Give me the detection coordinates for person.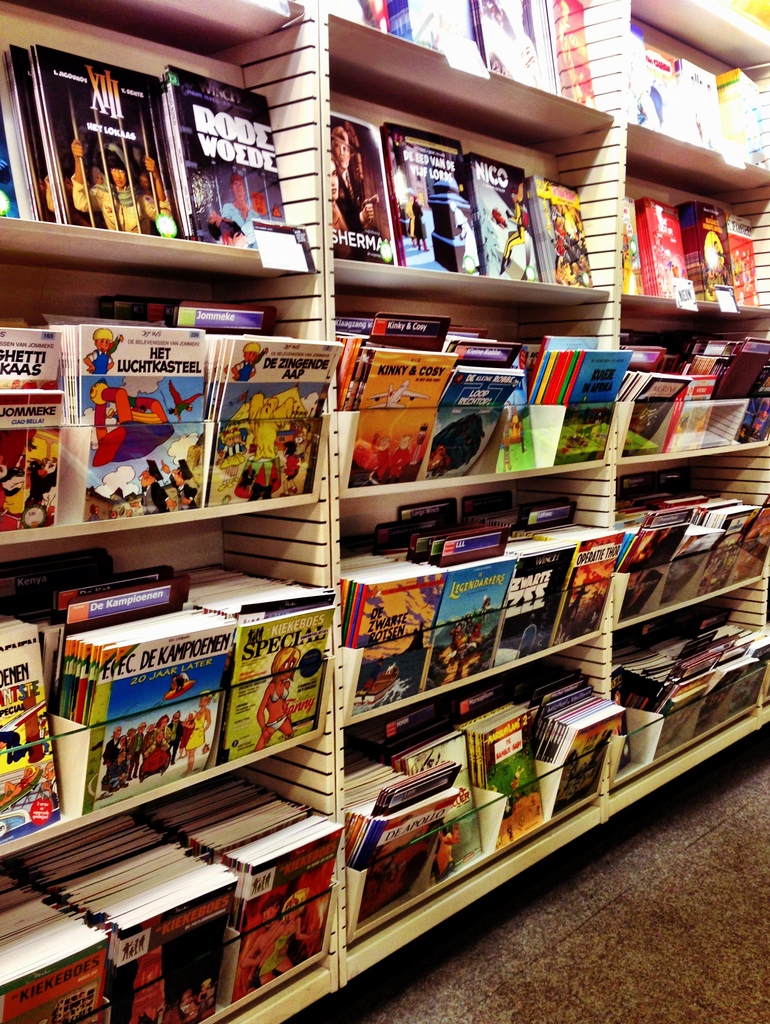
pyautogui.locateOnScreen(561, 218, 561, 262).
